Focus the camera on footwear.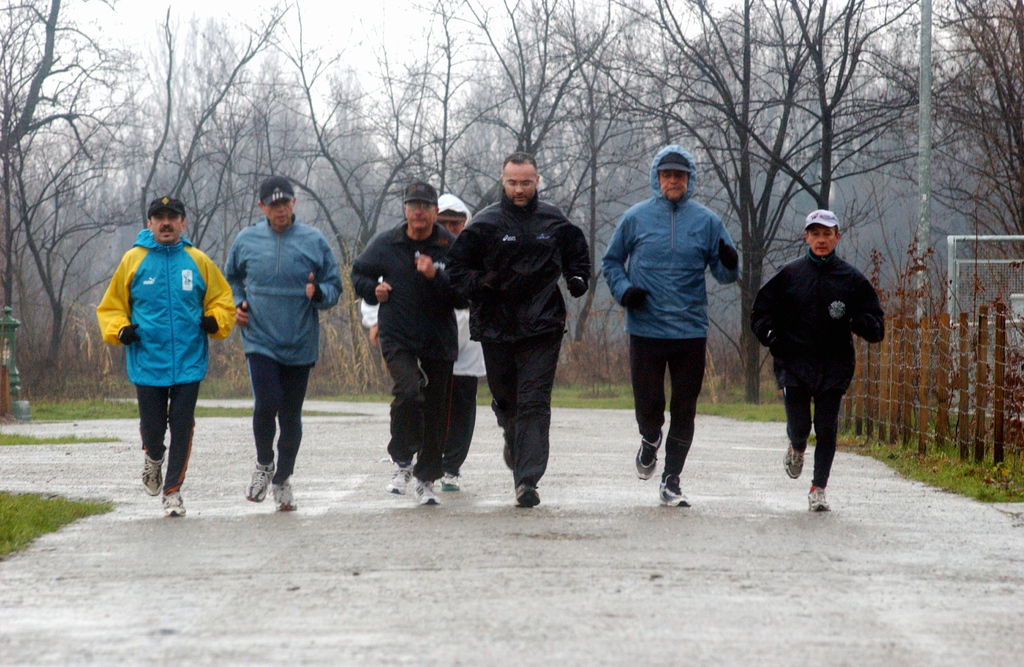
Focus region: <region>384, 457, 413, 496</region>.
